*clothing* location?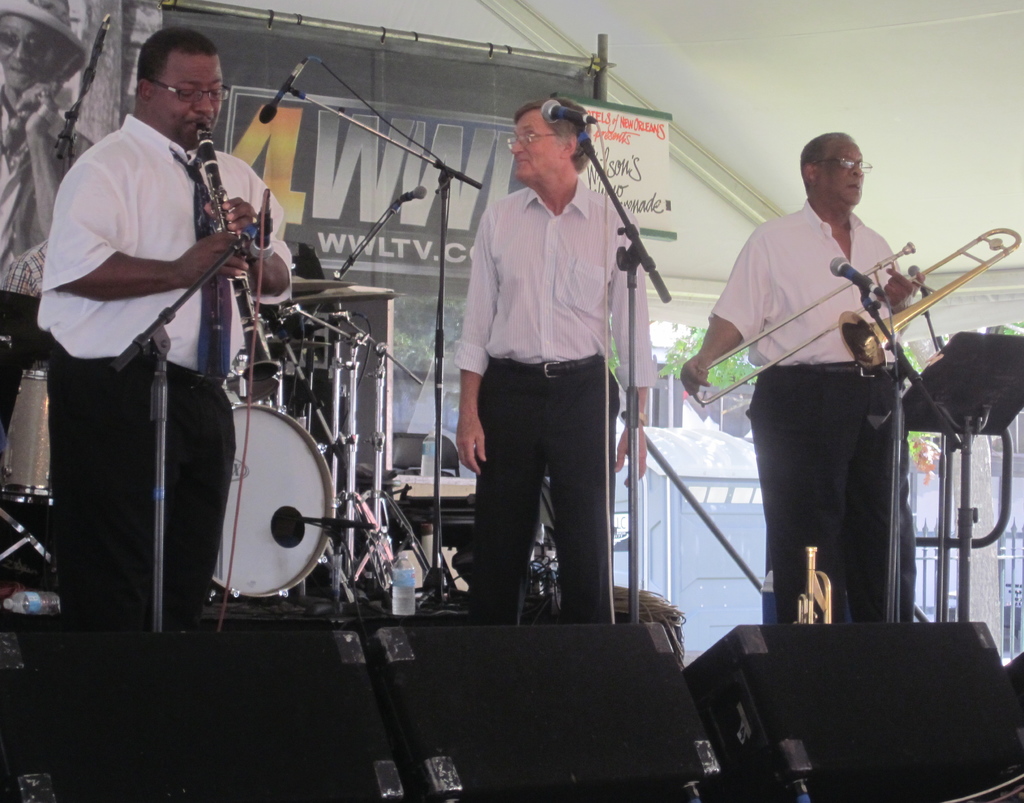
box(0, 76, 88, 479)
